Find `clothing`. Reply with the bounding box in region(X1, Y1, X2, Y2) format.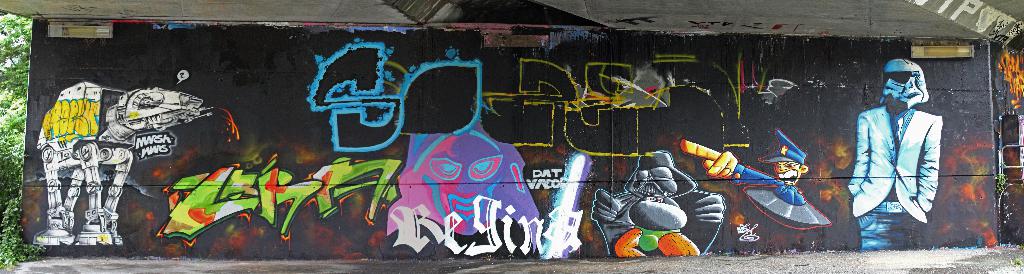
region(721, 165, 830, 241).
